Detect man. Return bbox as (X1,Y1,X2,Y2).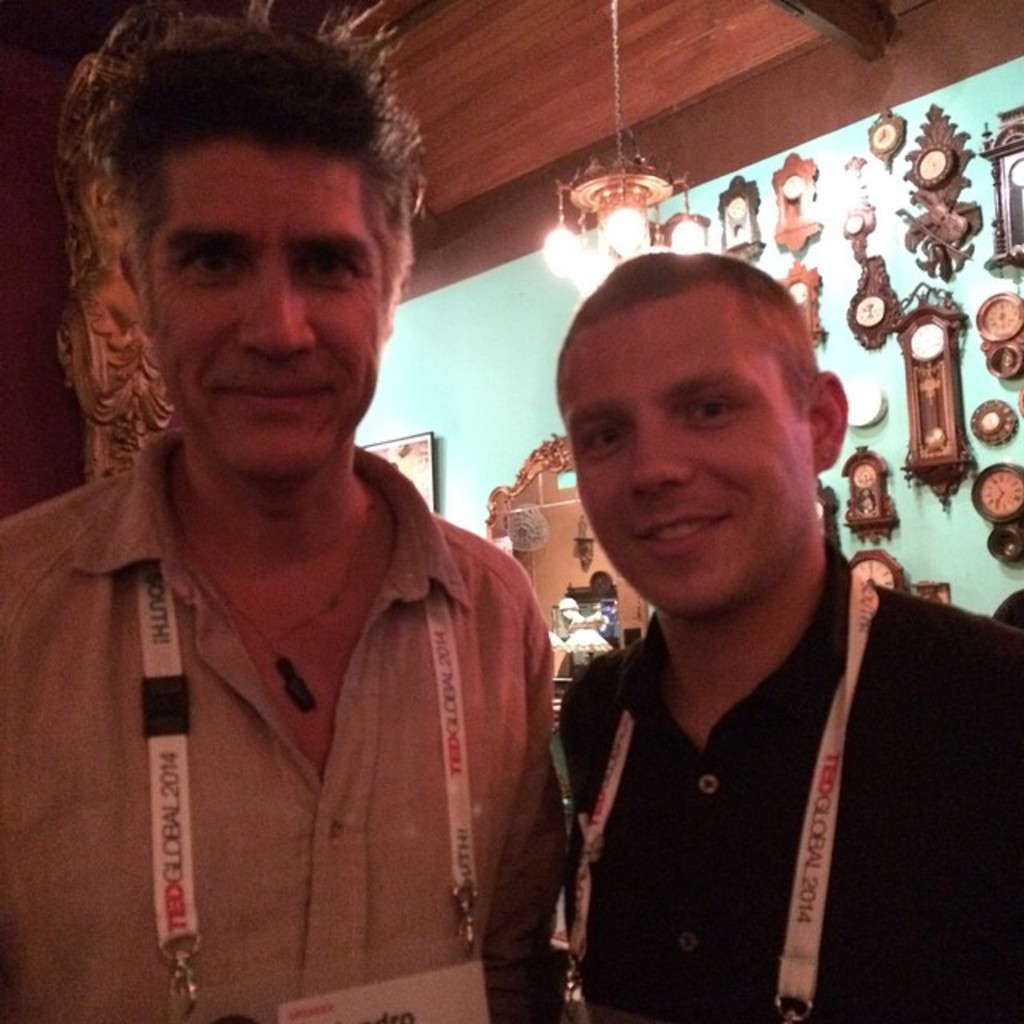
(490,230,982,1019).
